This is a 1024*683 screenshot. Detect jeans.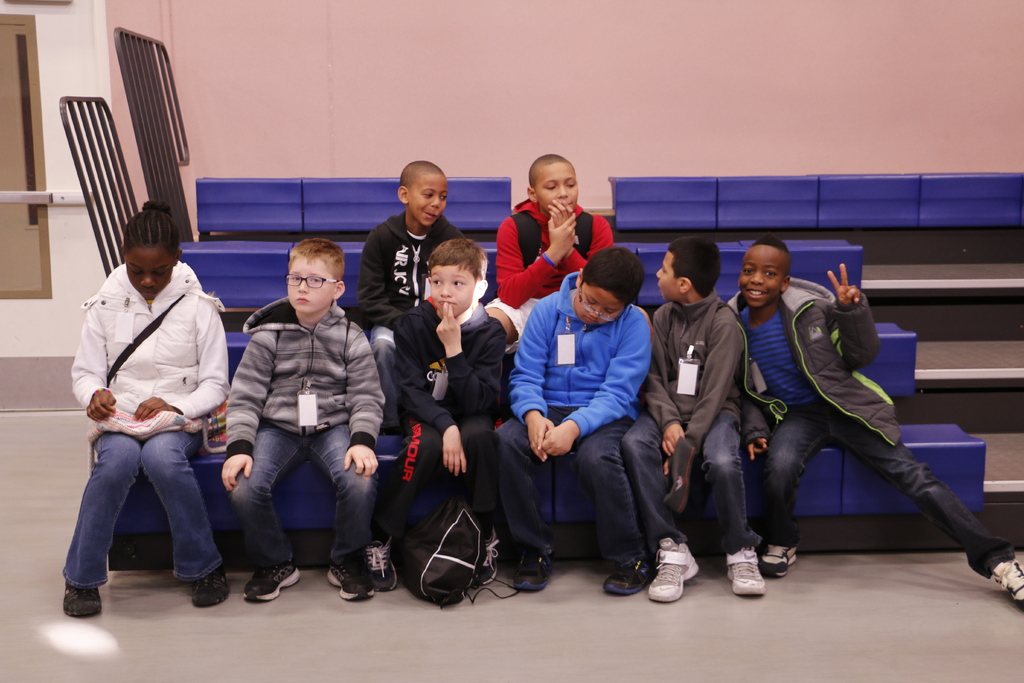
(477, 404, 657, 573).
